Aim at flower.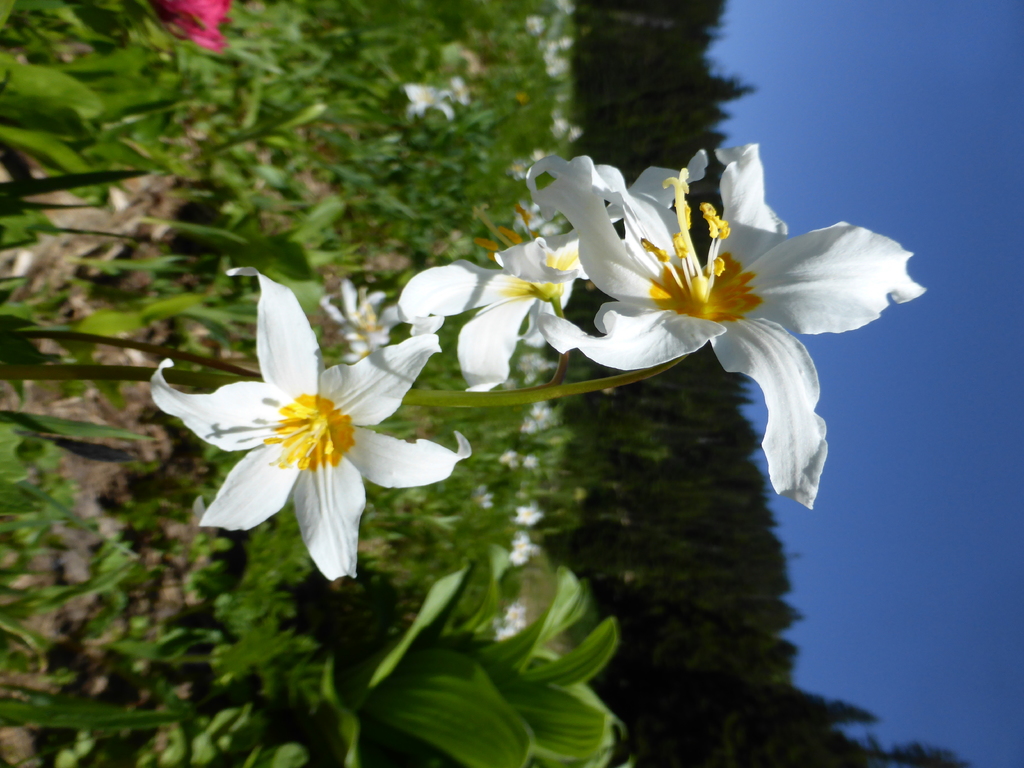
Aimed at [x1=501, y1=602, x2=524, y2=634].
